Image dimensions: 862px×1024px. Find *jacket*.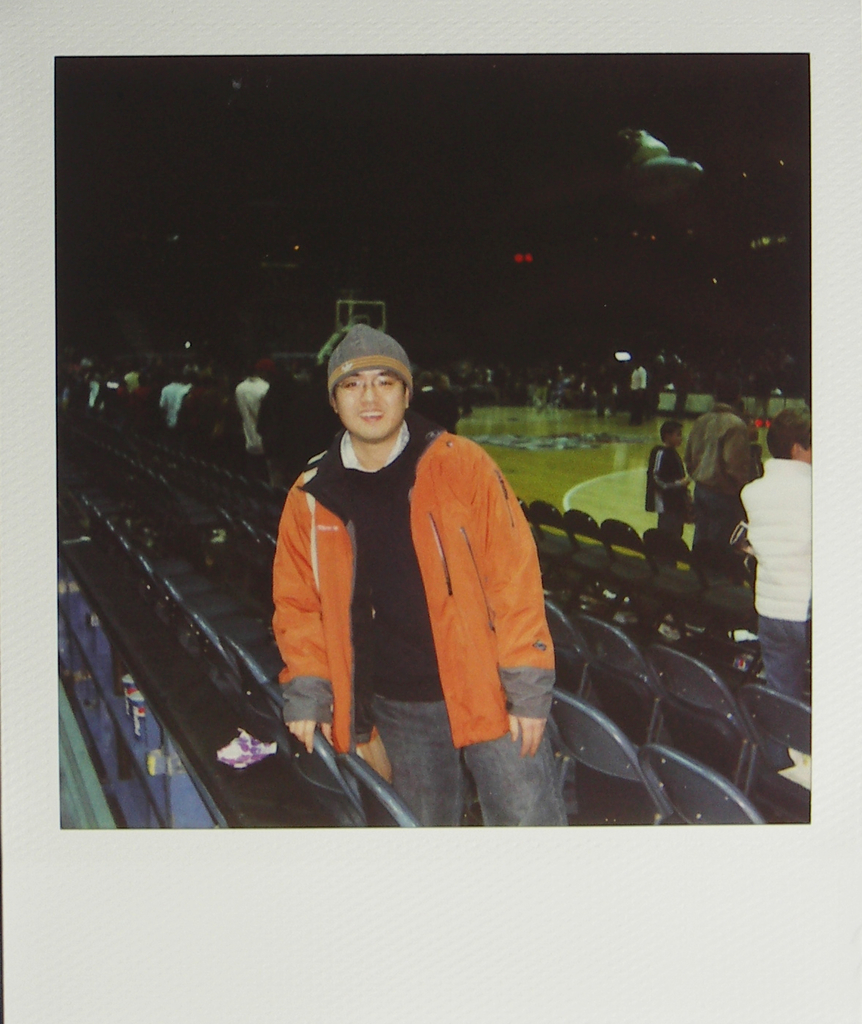
{"x1": 270, "y1": 359, "x2": 558, "y2": 771}.
